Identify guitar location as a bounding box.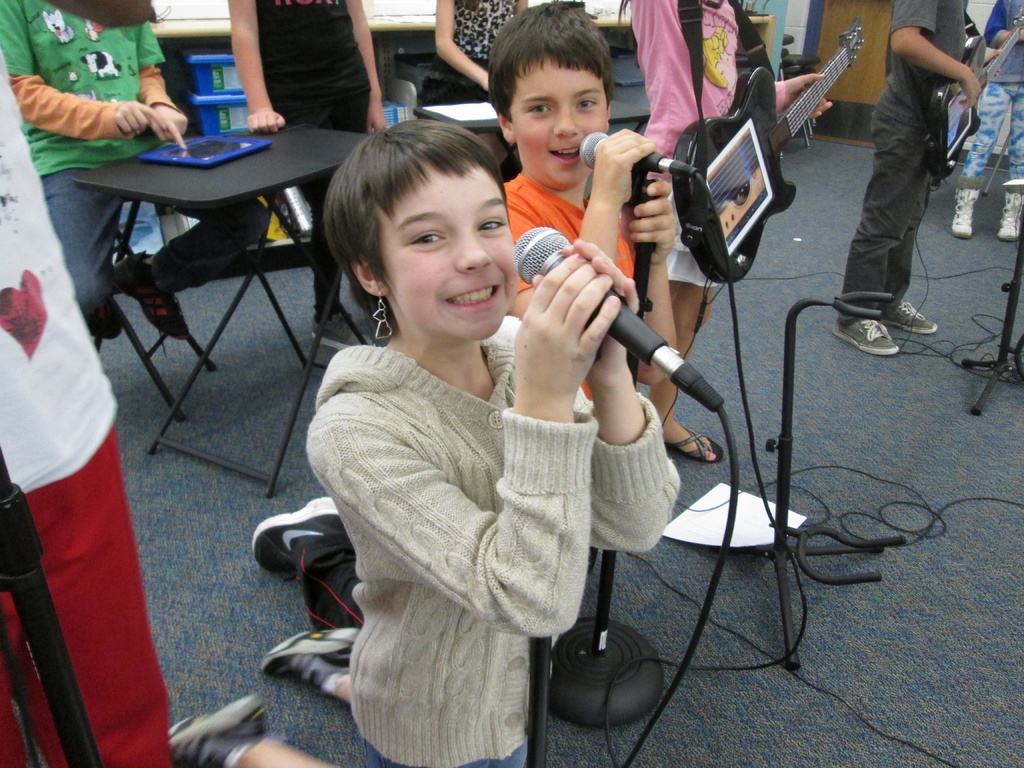
{"x1": 928, "y1": 12, "x2": 1023, "y2": 182}.
